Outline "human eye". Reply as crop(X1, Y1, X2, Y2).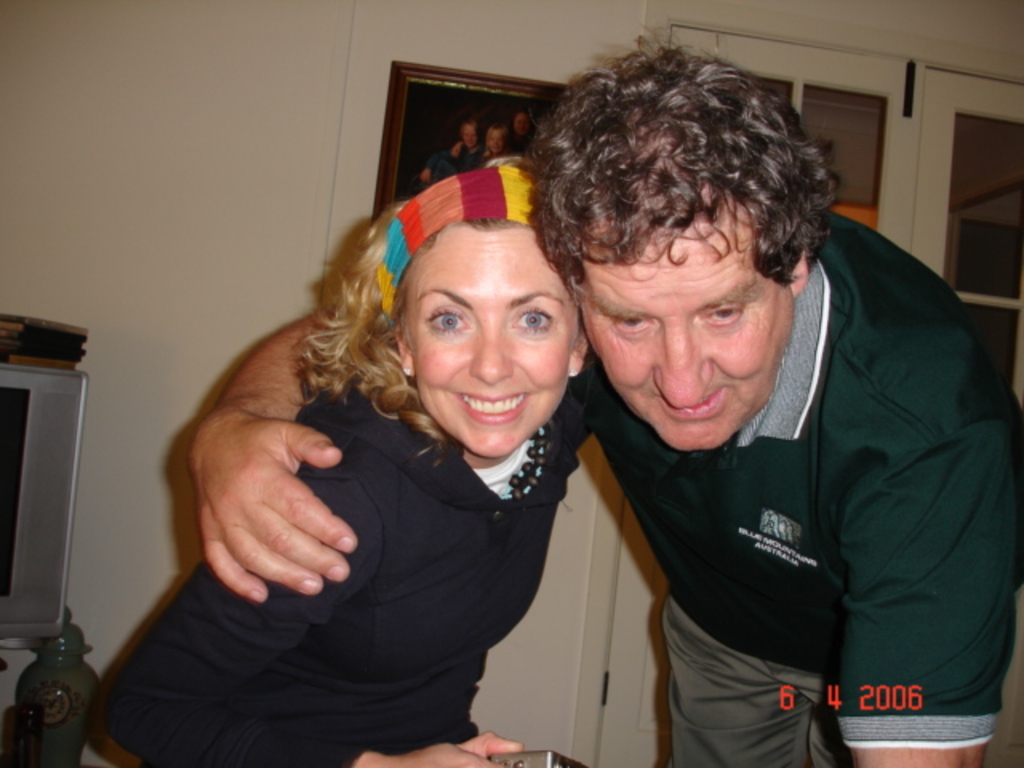
crop(602, 315, 658, 344).
